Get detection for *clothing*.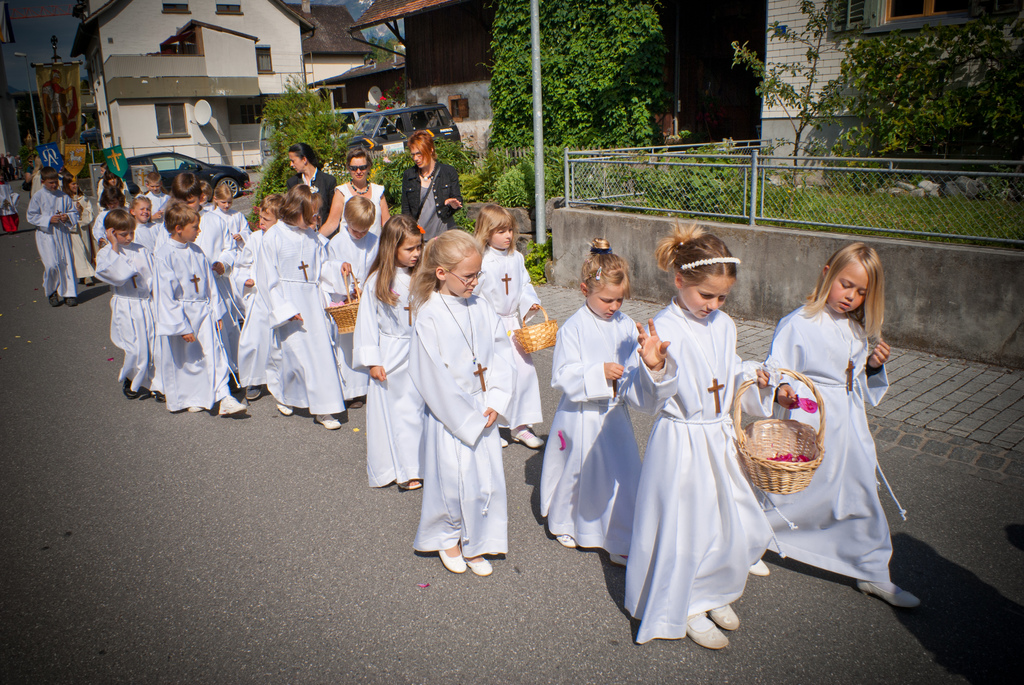
Detection: (left=415, top=294, right=515, bottom=558).
